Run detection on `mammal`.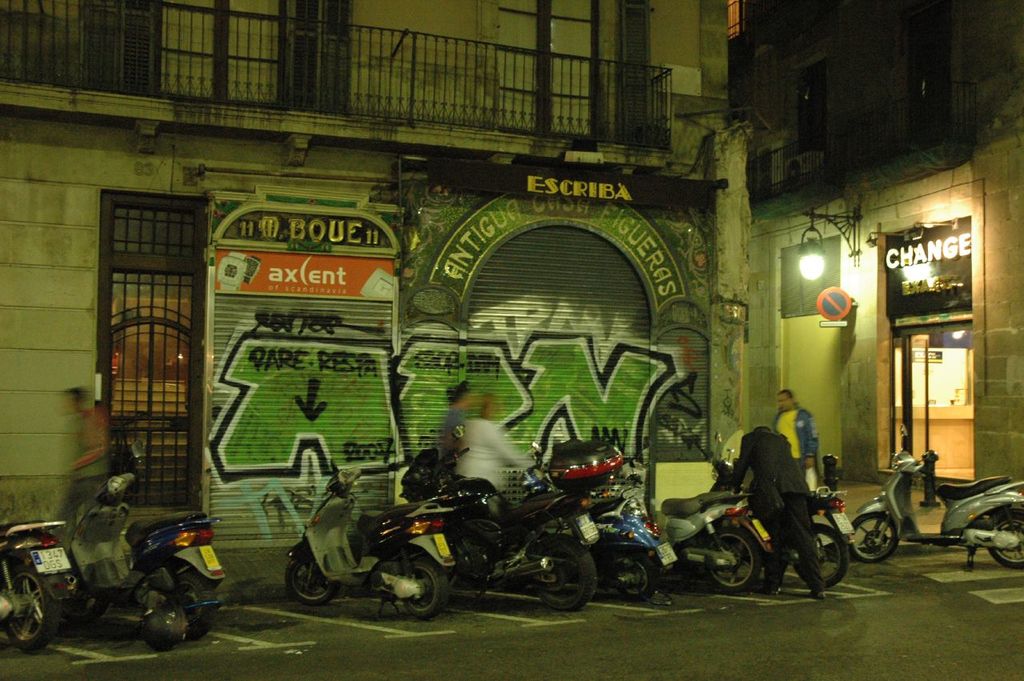
Result: locate(50, 387, 107, 535).
